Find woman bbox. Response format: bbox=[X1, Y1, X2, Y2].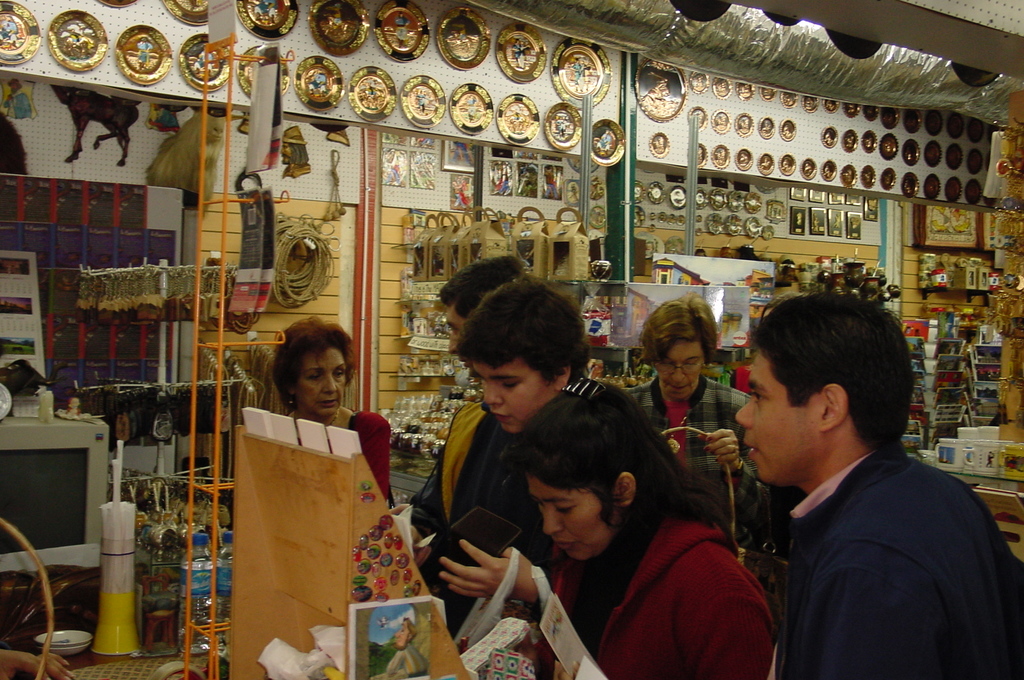
bbox=[614, 292, 770, 555].
